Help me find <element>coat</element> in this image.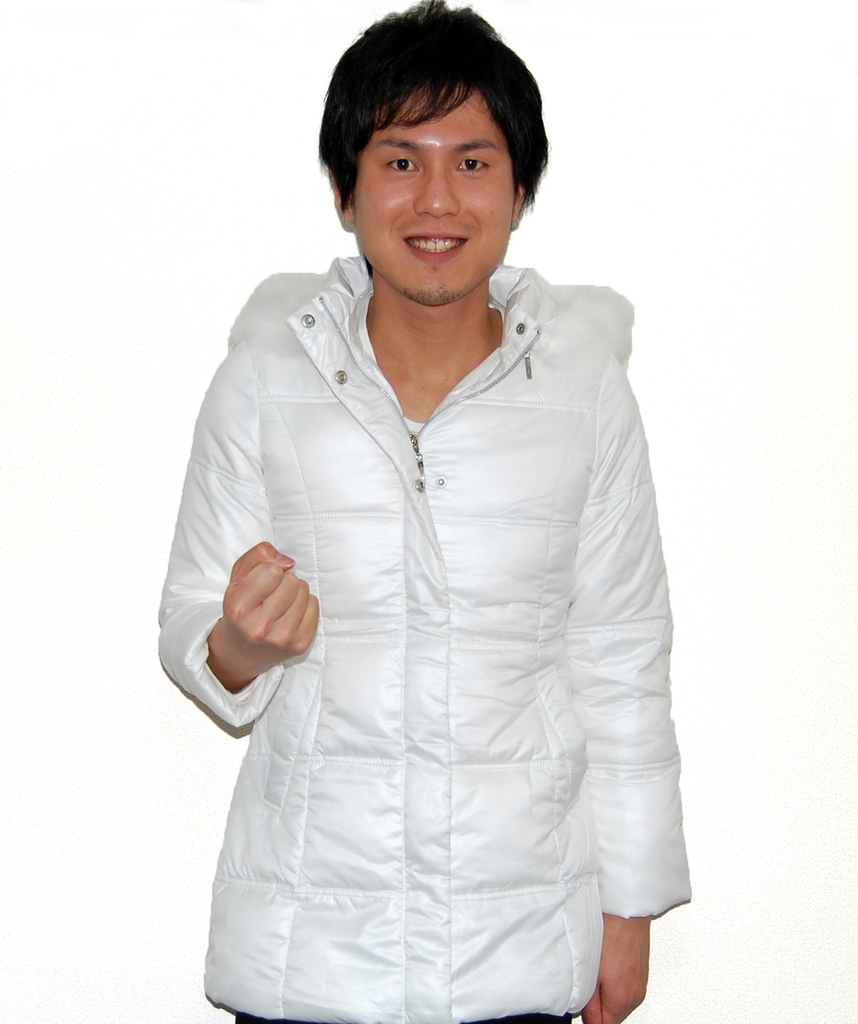
Found it: 210/260/659/1009.
